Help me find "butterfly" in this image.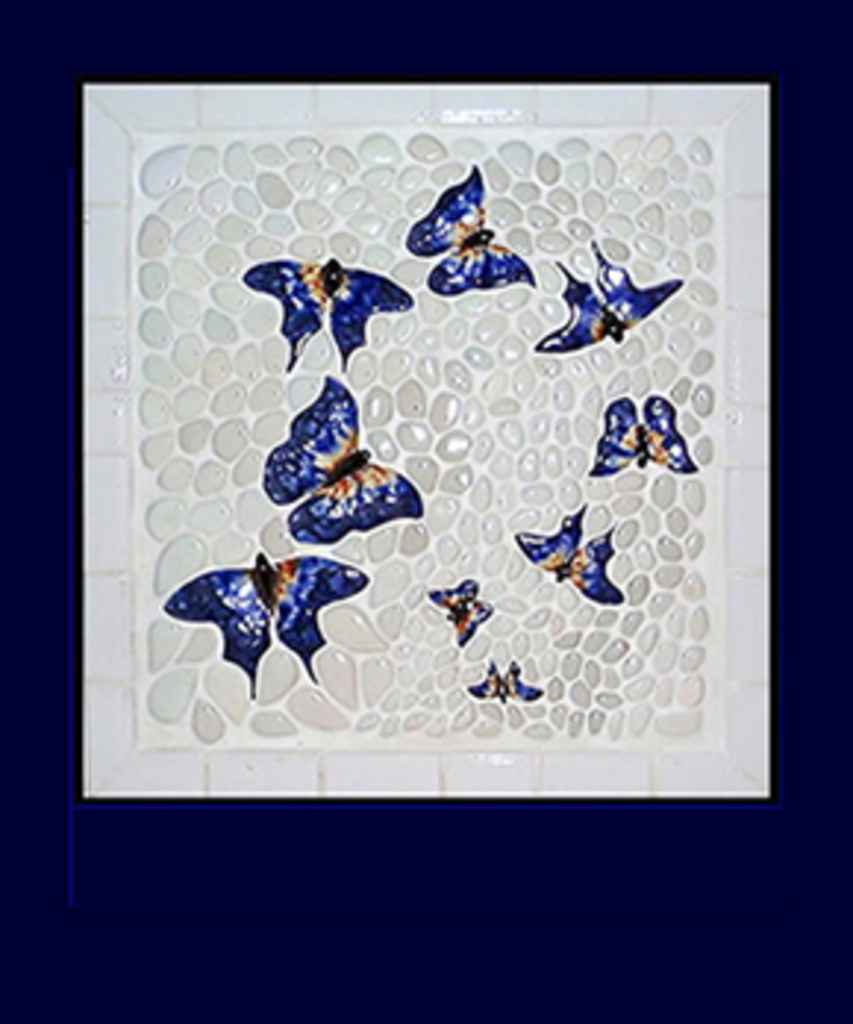
Found it: region(426, 571, 497, 647).
